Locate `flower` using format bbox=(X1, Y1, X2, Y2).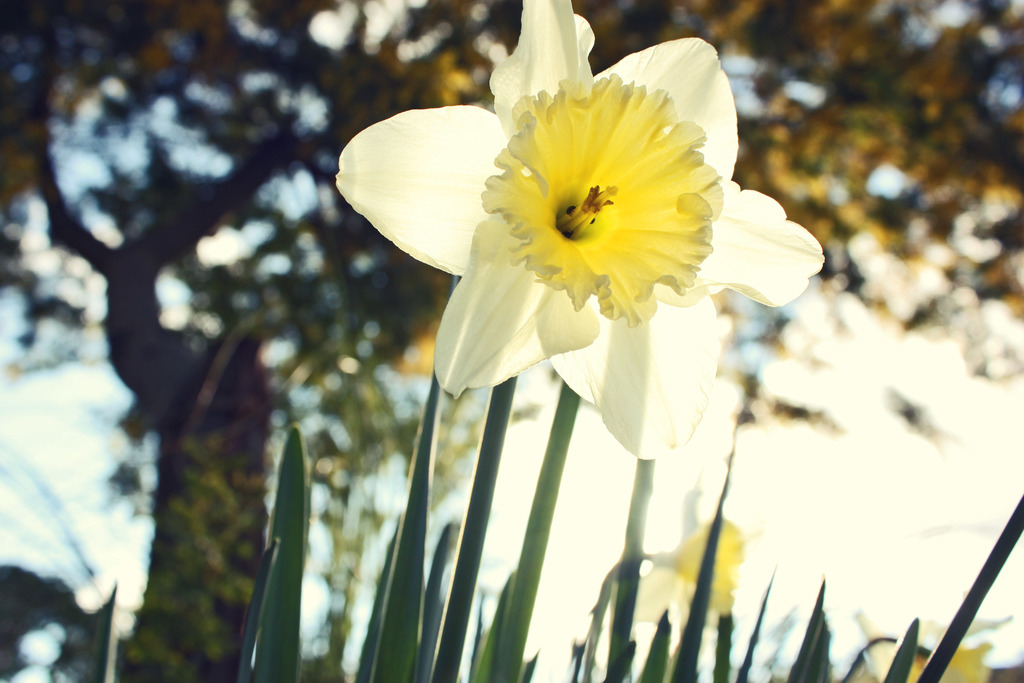
bbox=(336, 24, 814, 461).
